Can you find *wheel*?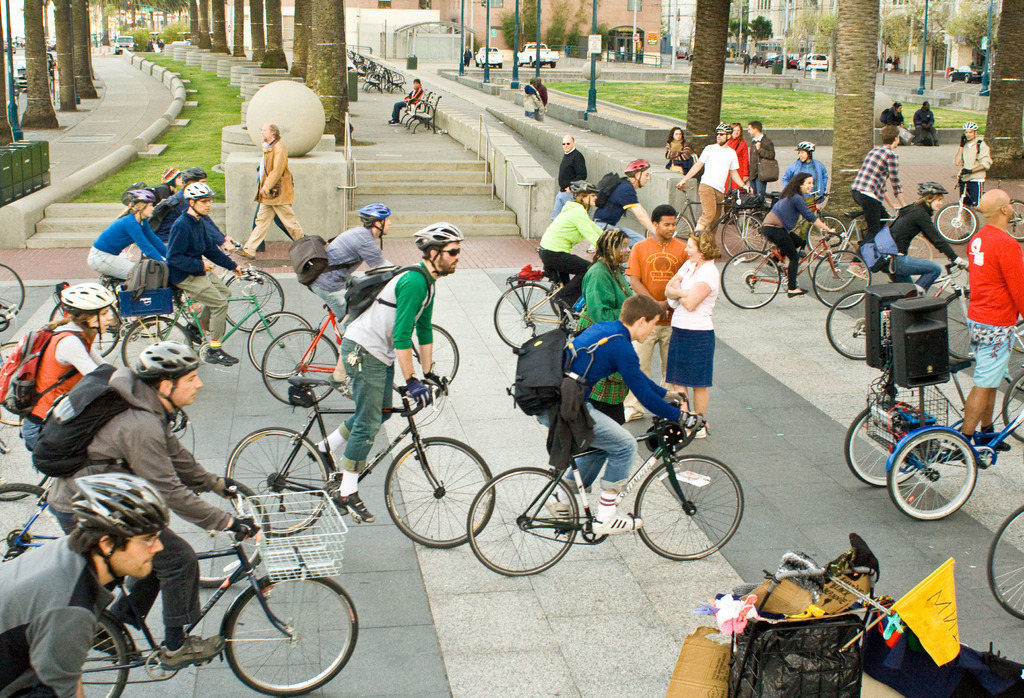
Yes, bounding box: crop(0, 340, 27, 425).
